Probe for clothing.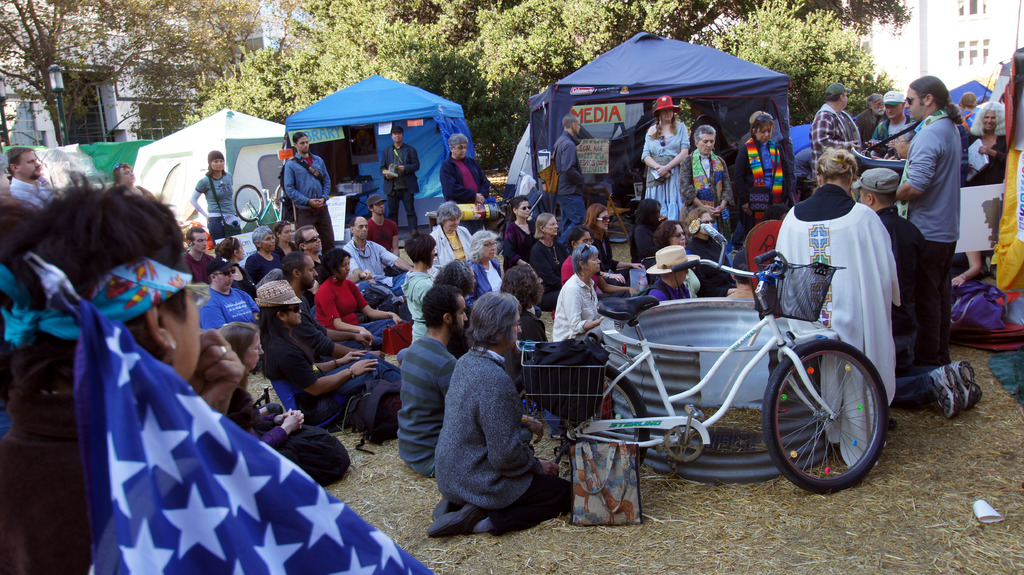
Probe result: {"x1": 243, "y1": 252, "x2": 291, "y2": 295}.
